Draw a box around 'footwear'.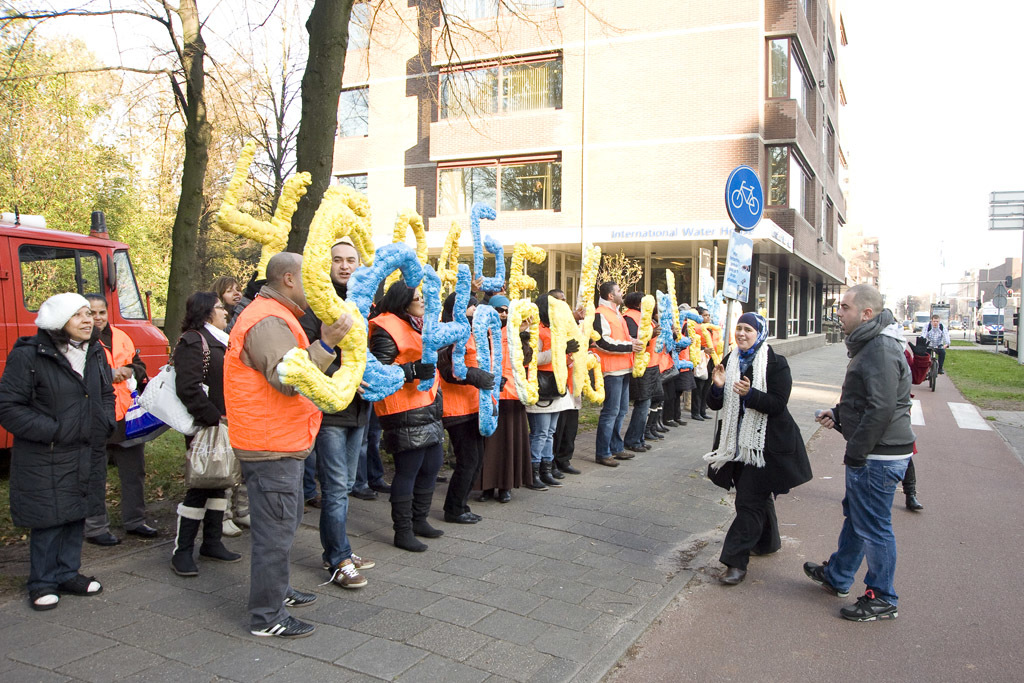
{"x1": 387, "y1": 506, "x2": 423, "y2": 554}.
